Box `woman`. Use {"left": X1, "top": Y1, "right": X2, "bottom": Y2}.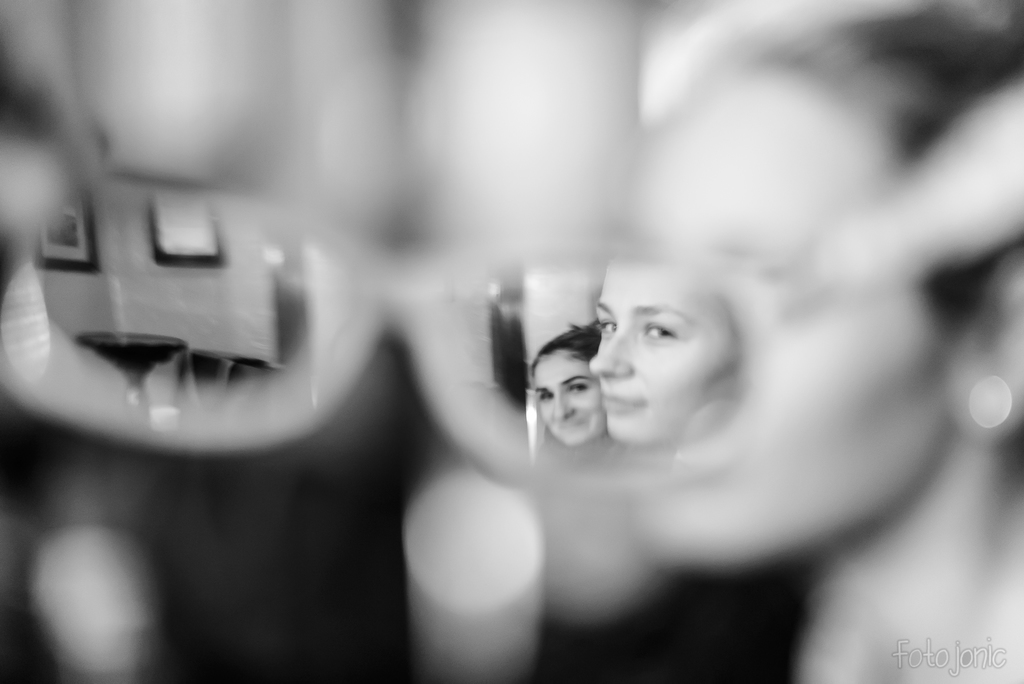
{"left": 591, "top": 258, "right": 747, "bottom": 439}.
